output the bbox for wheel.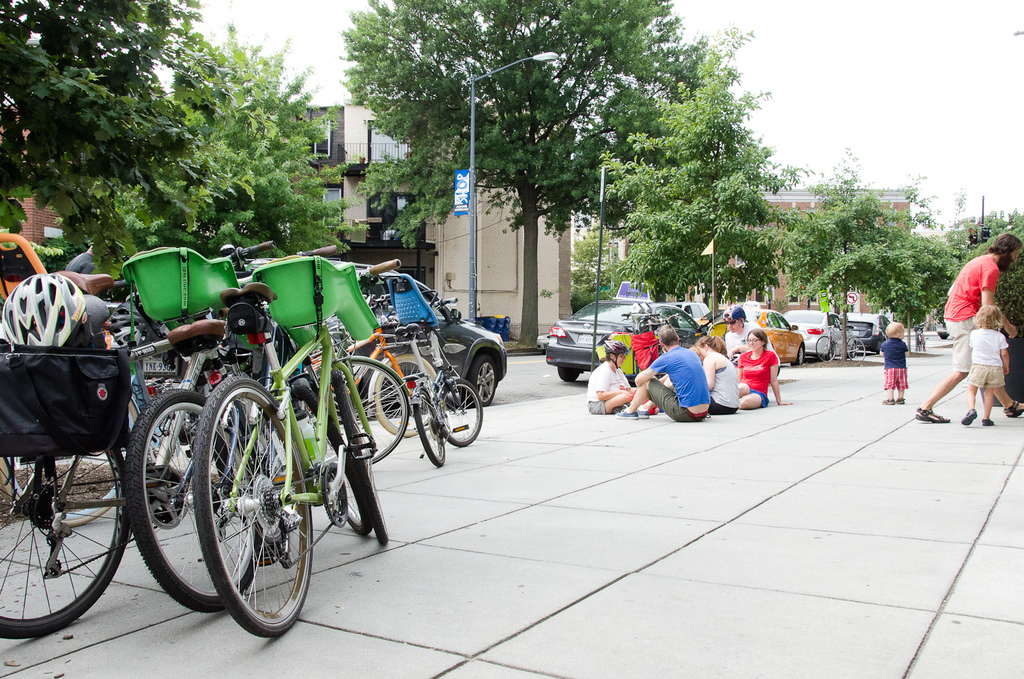
region(289, 387, 332, 458).
